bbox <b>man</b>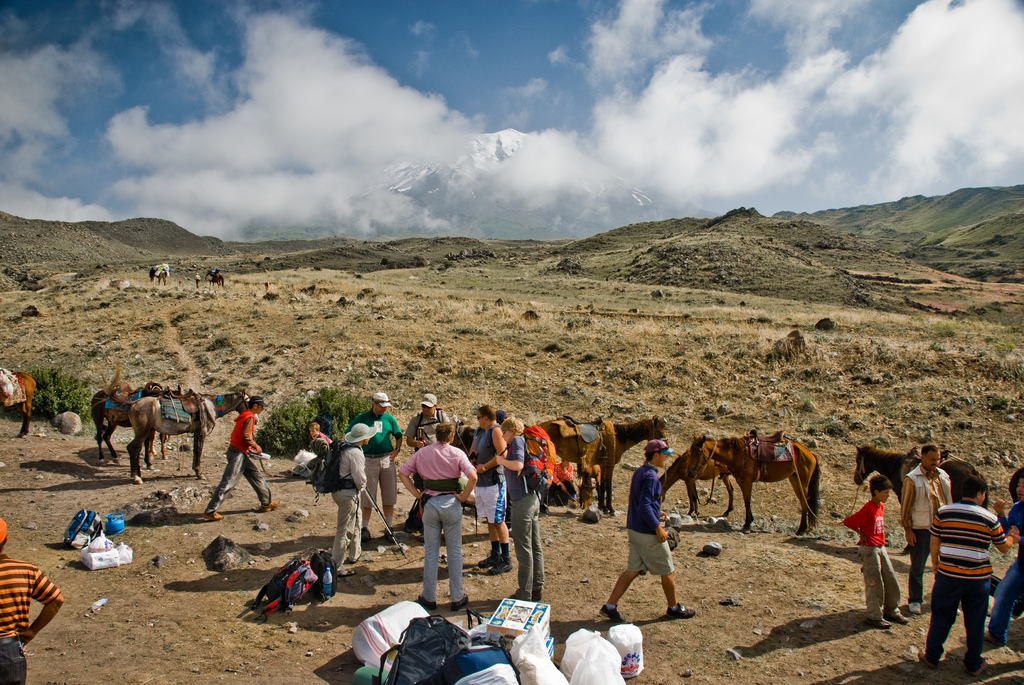
[x1=344, y1=392, x2=402, y2=539]
